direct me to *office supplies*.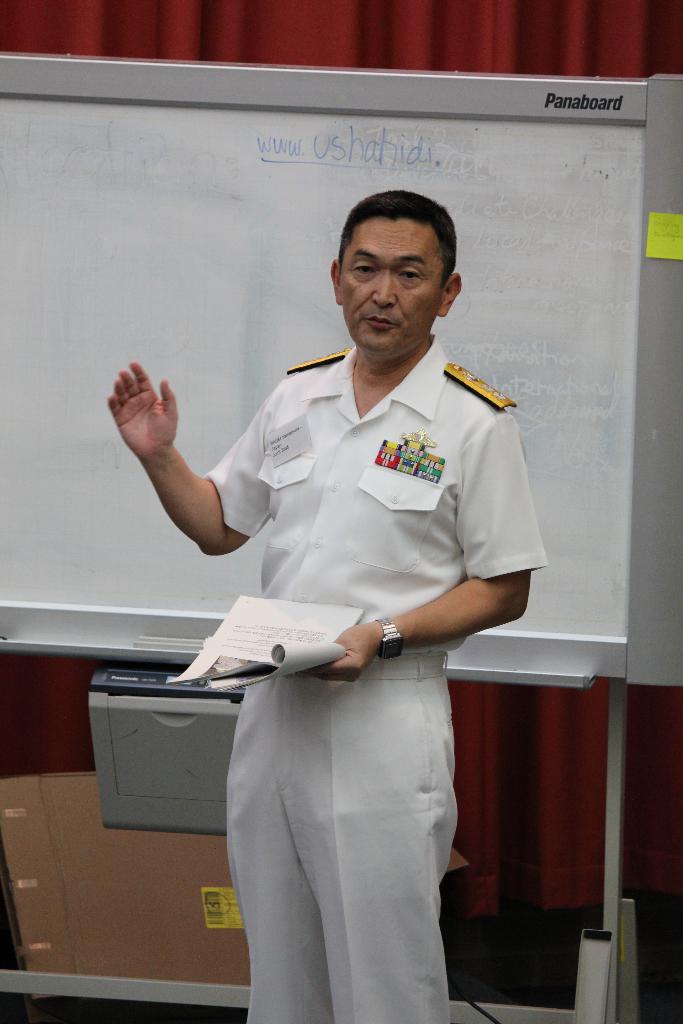
Direction: <box>0,51,682,1023</box>.
